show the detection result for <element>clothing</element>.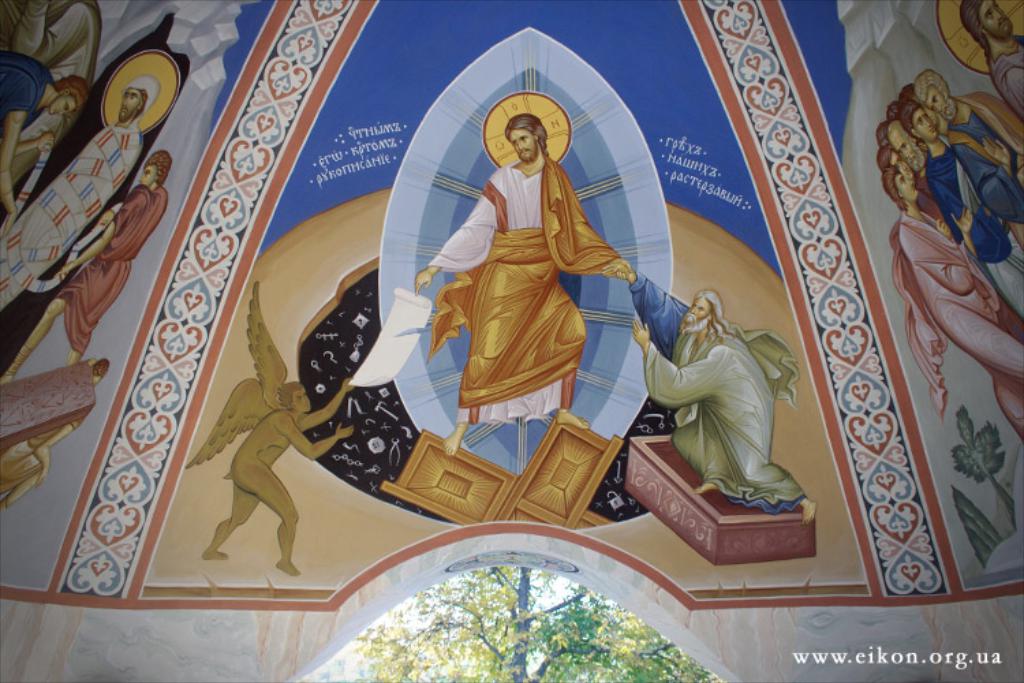
[0, 120, 149, 326].
